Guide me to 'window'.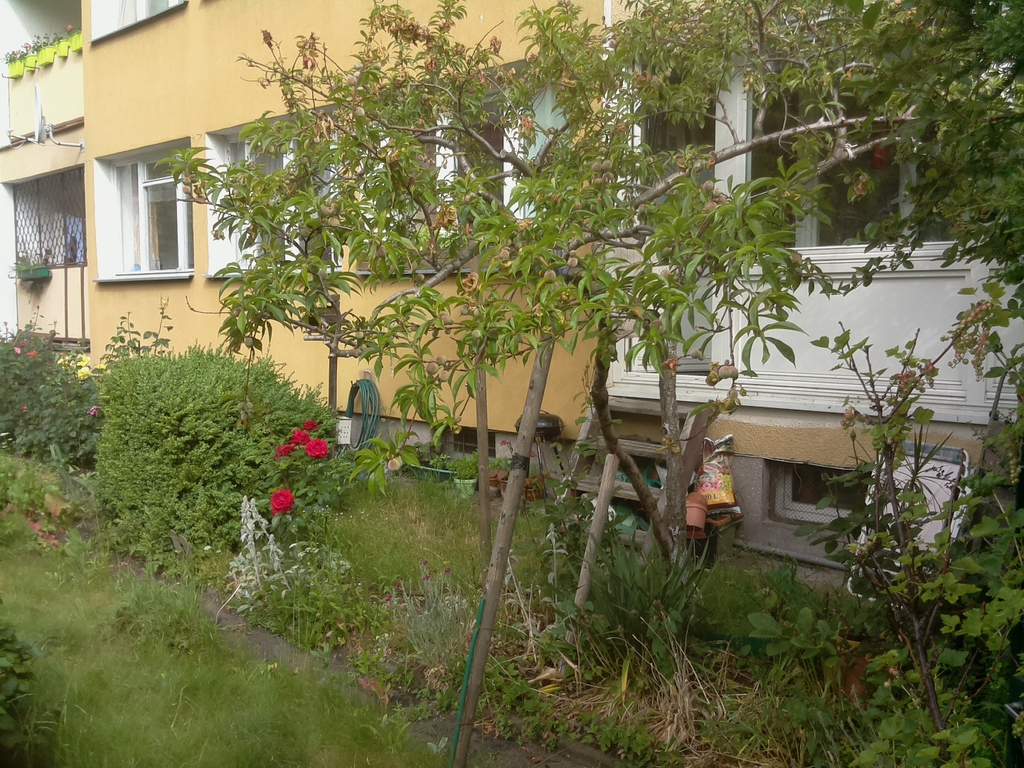
Guidance: 732, 72, 962, 252.
